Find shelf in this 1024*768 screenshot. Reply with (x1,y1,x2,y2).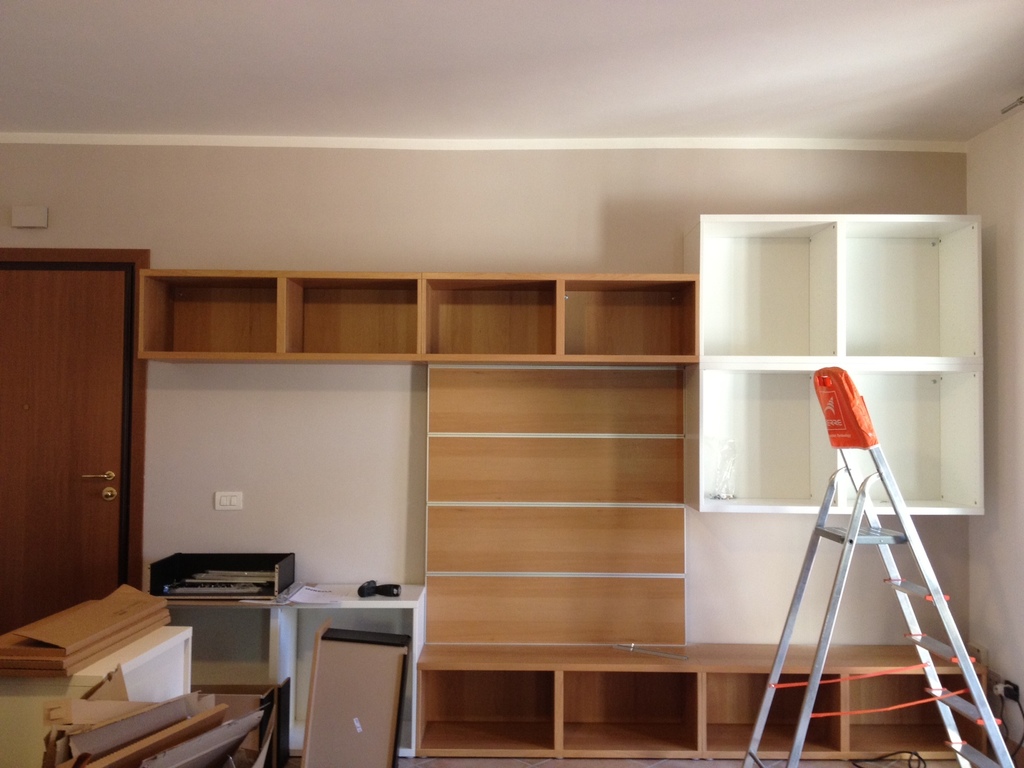
(280,279,426,361).
